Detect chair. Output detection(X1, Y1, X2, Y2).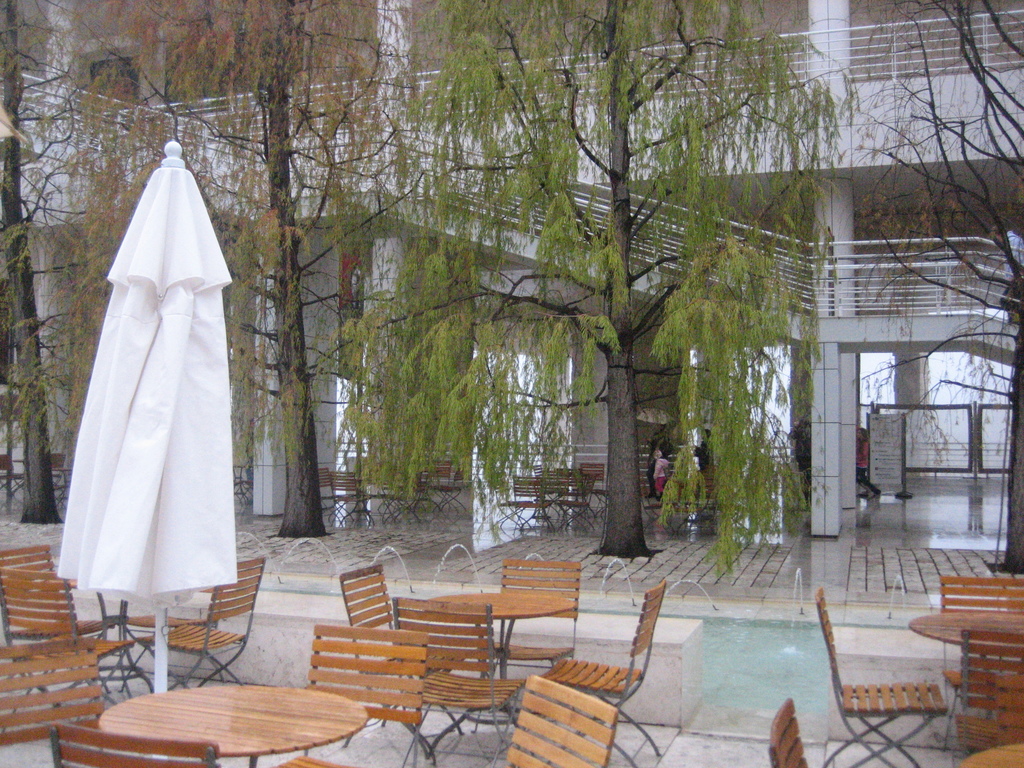
detection(502, 672, 614, 767).
